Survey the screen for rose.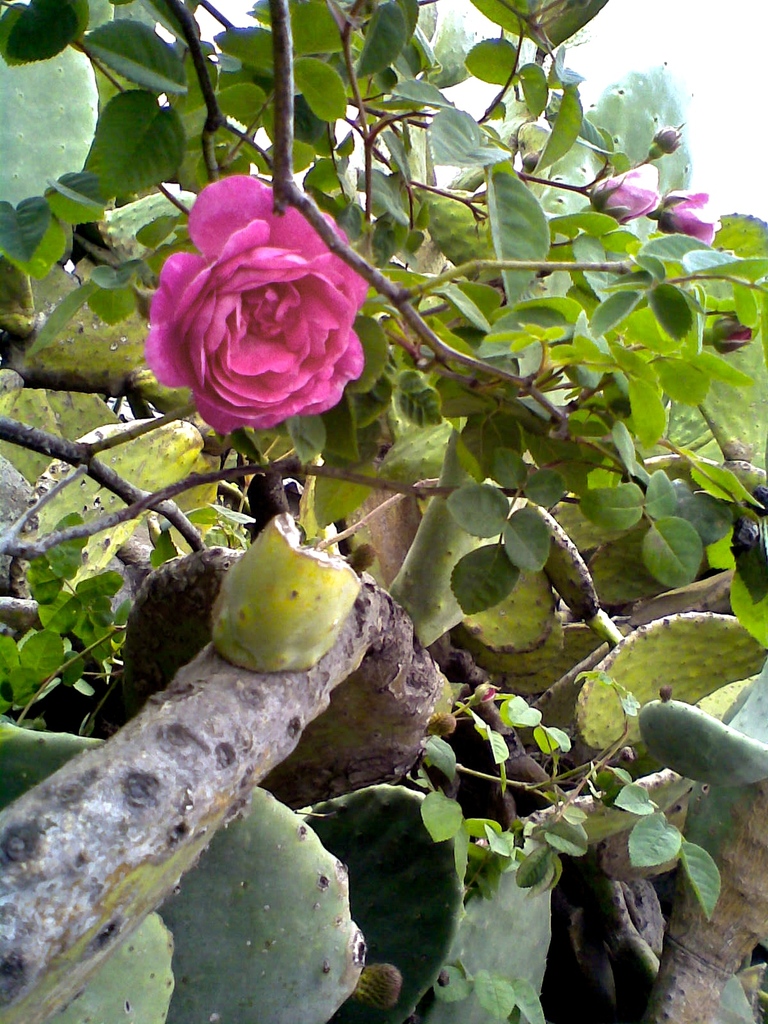
Survey found: bbox(658, 183, 717, 244).
